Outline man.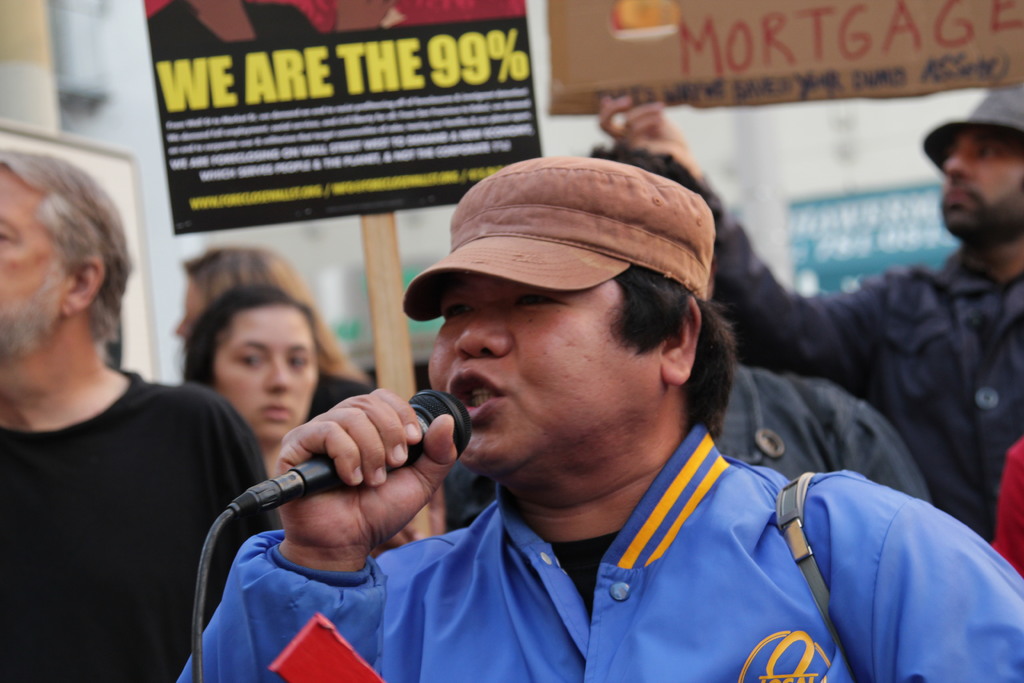
Outline: bbox=(0, 144, 282, 682).
